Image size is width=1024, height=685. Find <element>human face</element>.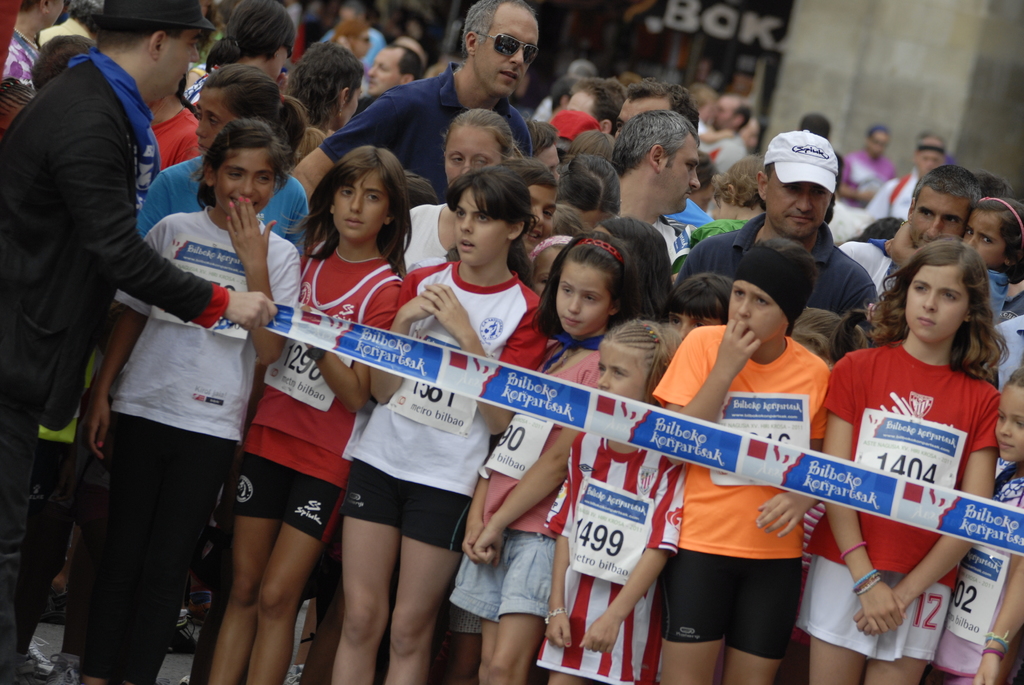
bbox=[909, 197, 959, 246].
